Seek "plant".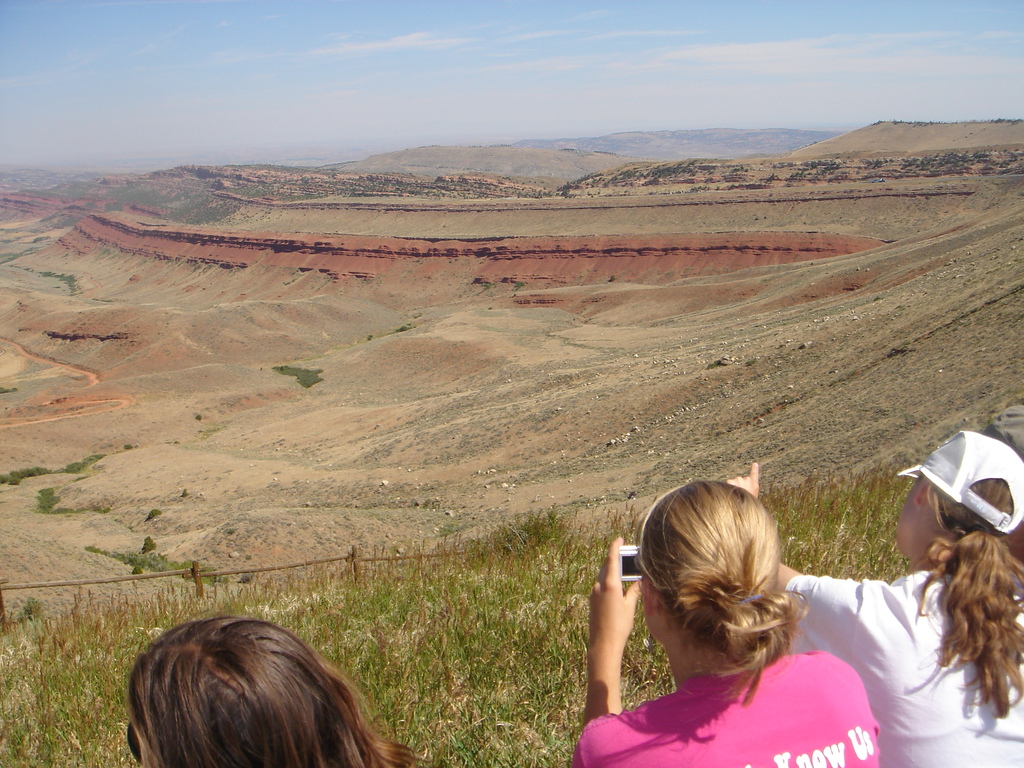
rect(141, 509, 168, 522).
